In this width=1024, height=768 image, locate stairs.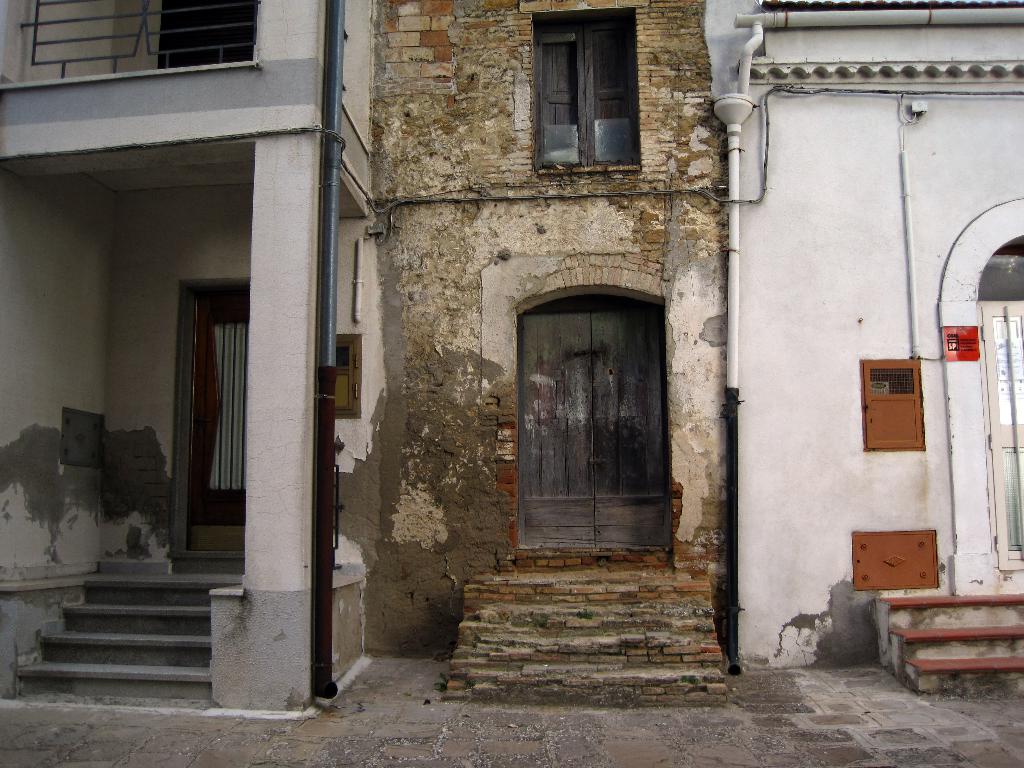
Bounding box: 874/591/1023/698.
